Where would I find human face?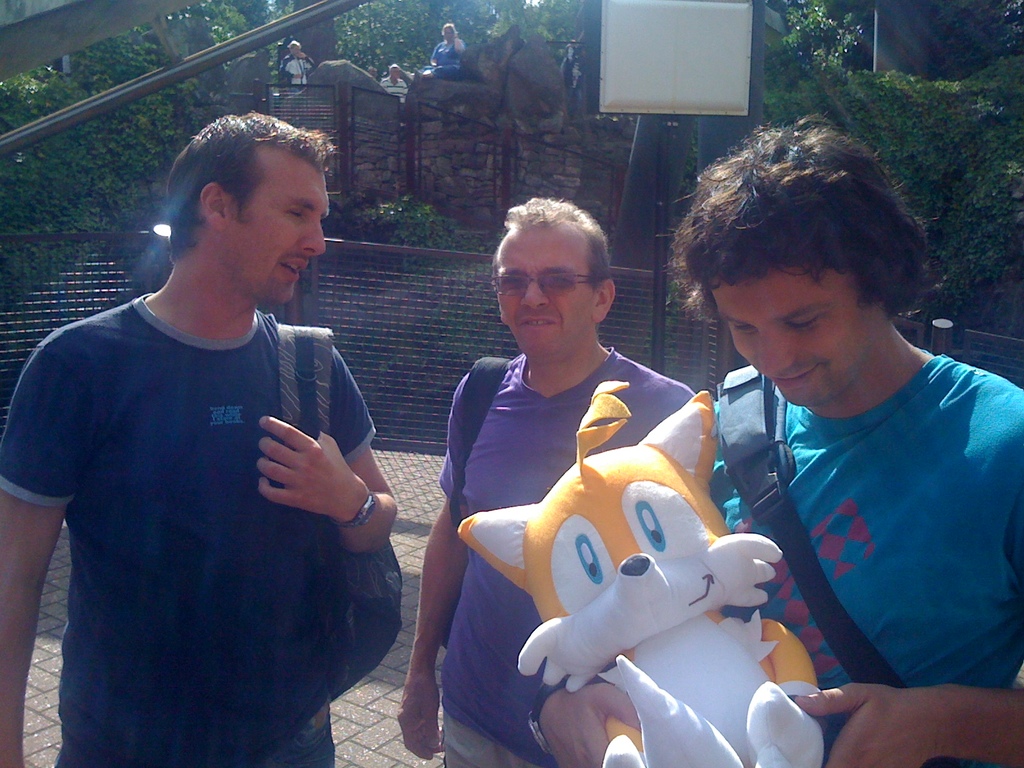
At bbox=[714, 278, 874, 415].
